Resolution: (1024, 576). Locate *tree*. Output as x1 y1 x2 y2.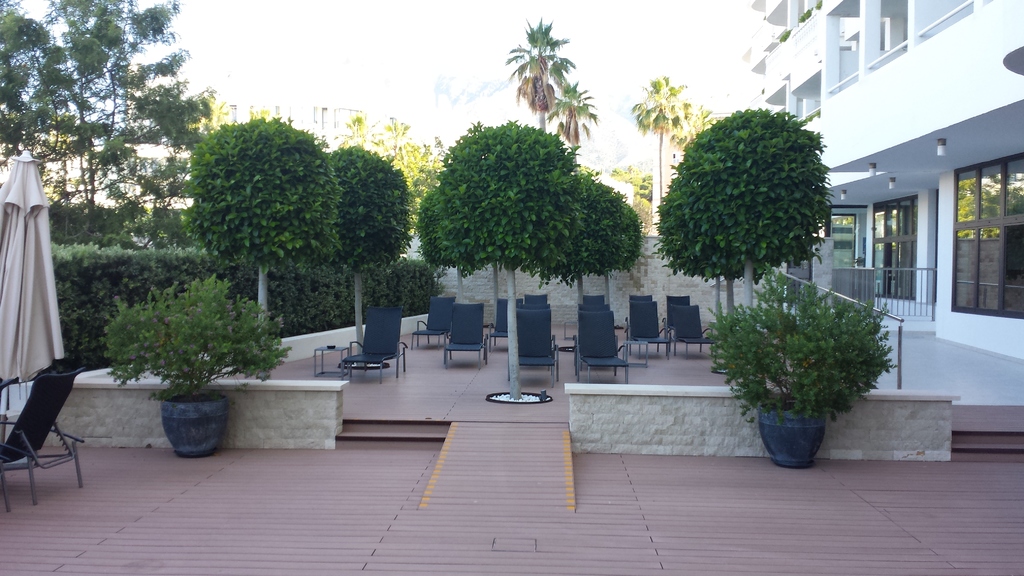
518 167 650 314.
